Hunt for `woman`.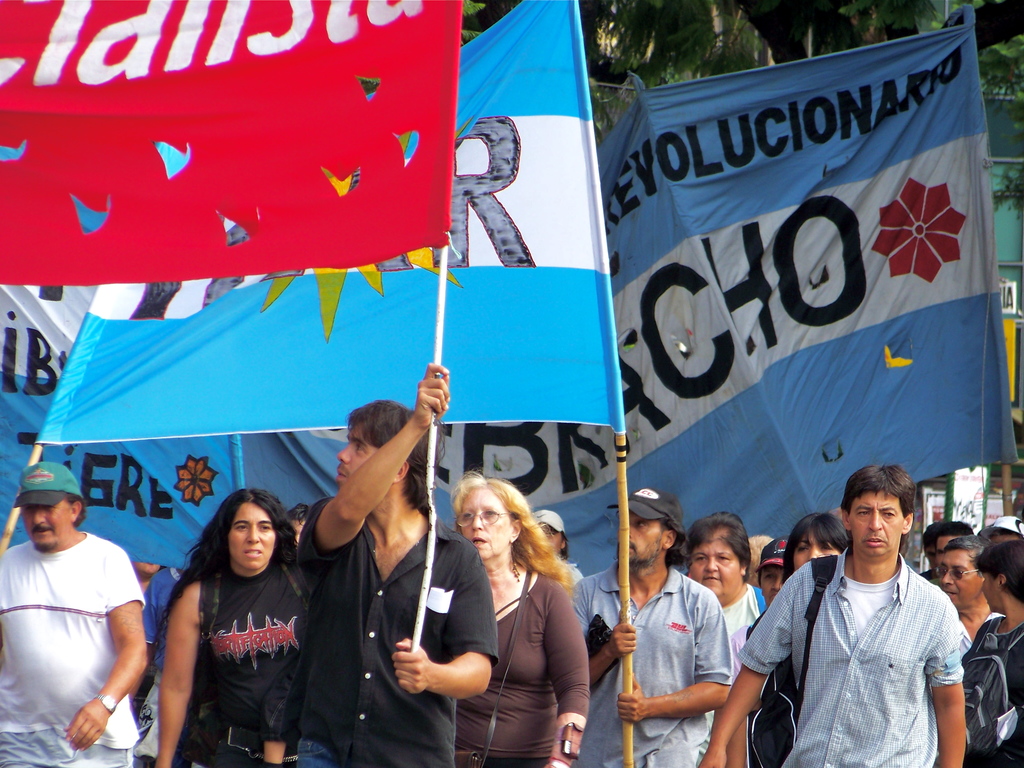
Hunted down at 436 479 607 767.
